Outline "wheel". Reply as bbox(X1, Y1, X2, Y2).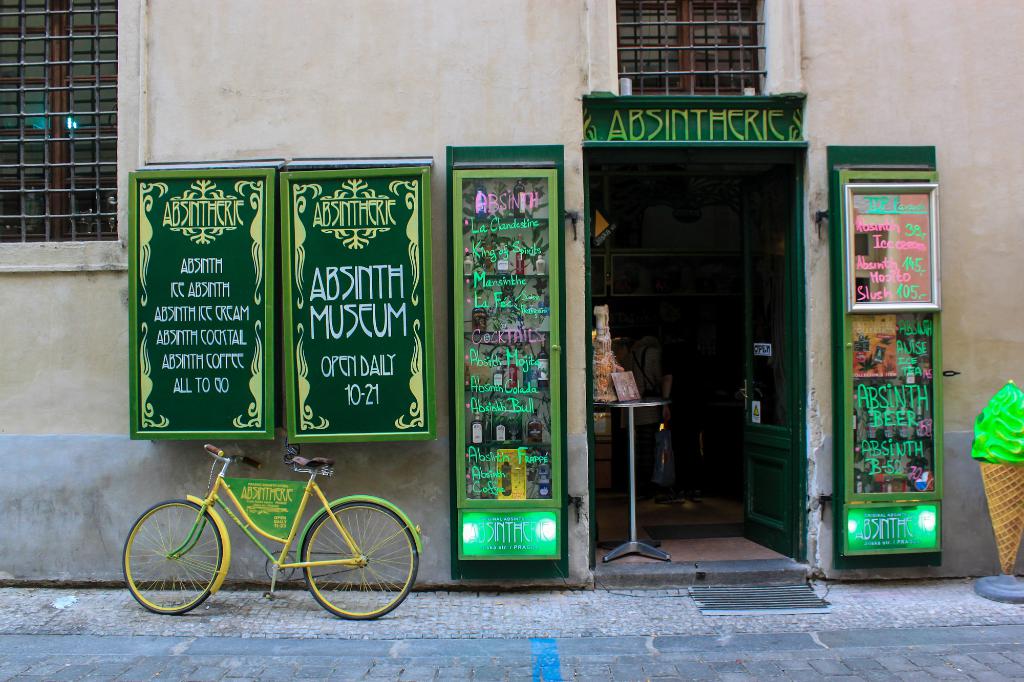
bbox(303, 493, 424, 613).
